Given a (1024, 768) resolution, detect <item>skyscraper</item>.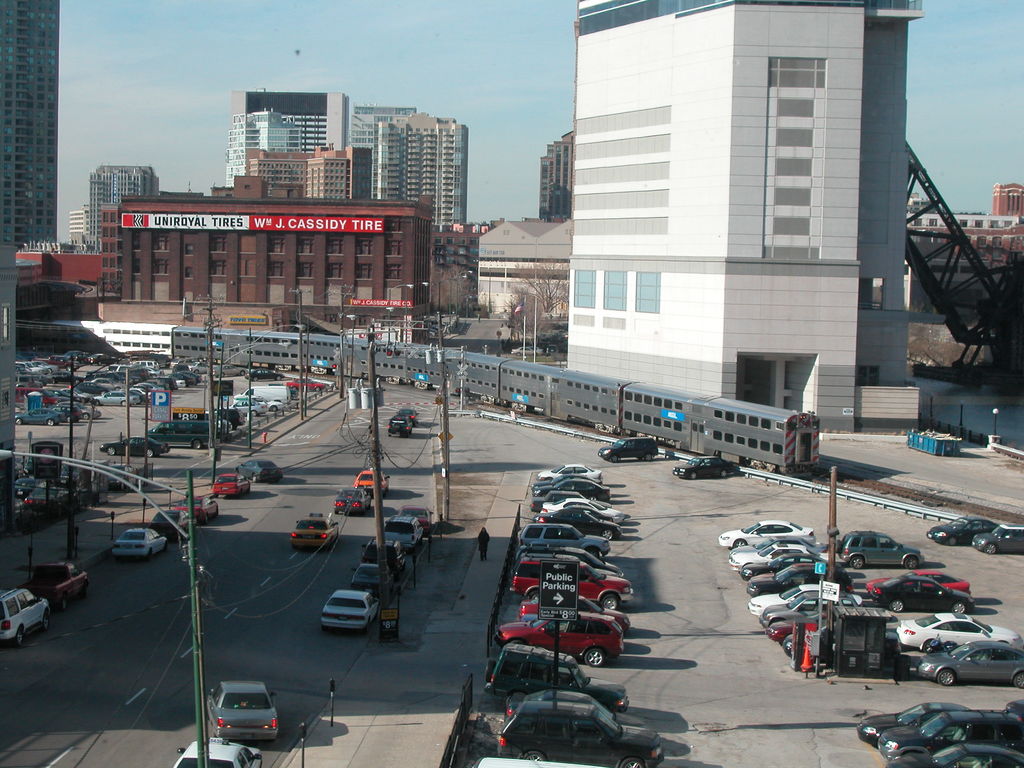
bbox(561, 0, 924, 436).
